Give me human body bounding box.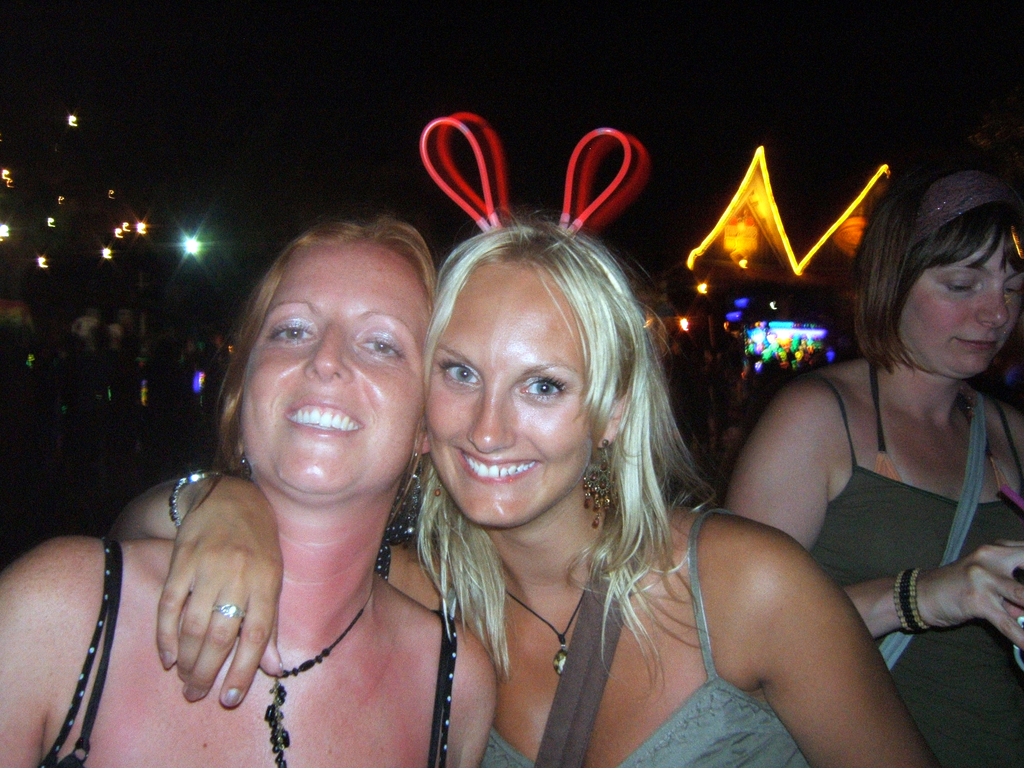
<bbox>93, 209, 949, 767</bbox>.
